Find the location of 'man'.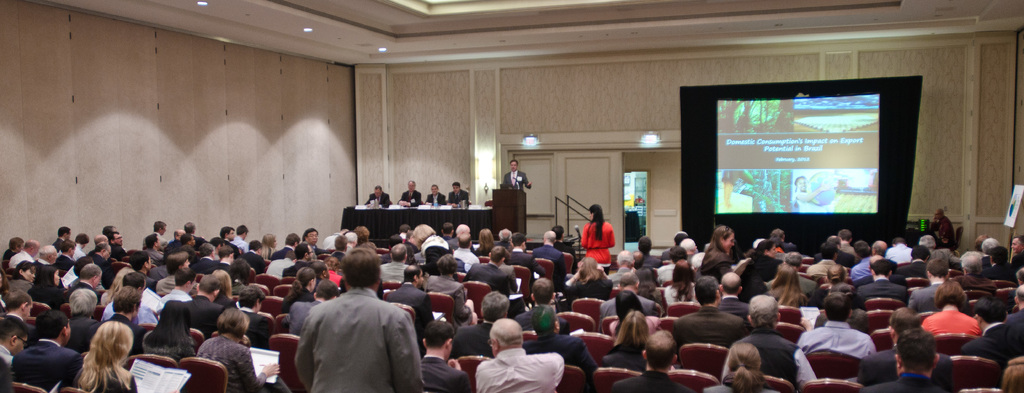
Location: 424/184/446/207.
